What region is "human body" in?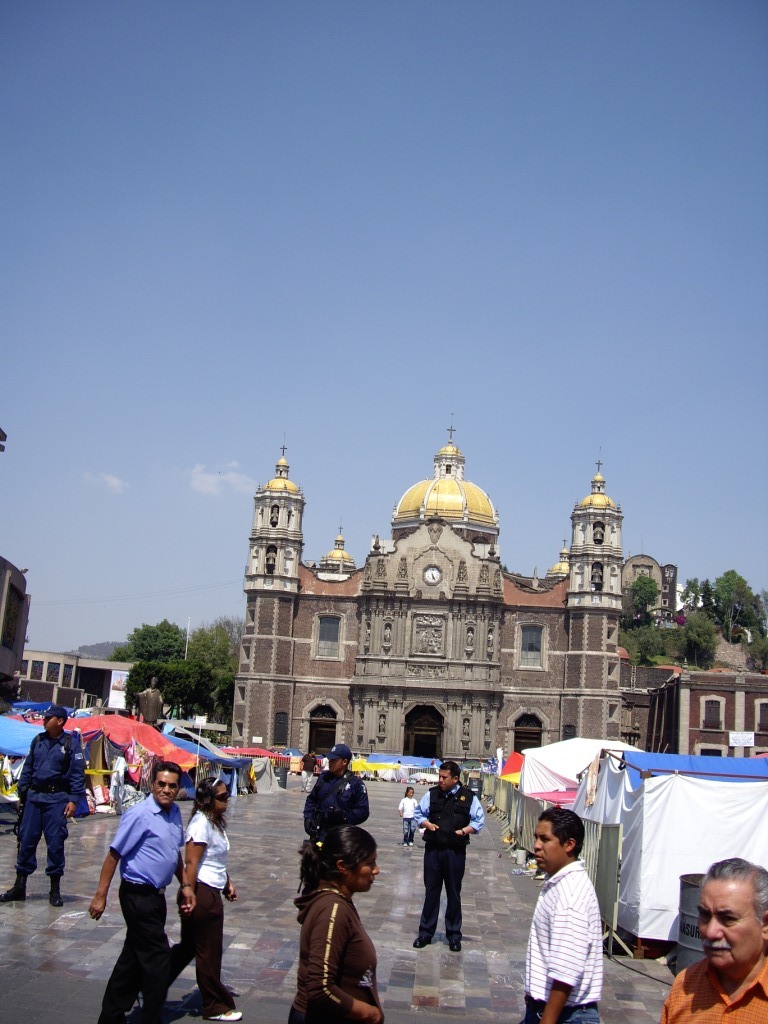
{"left": 530, "top": 815, "right": 627, "bottom": 1023}.
